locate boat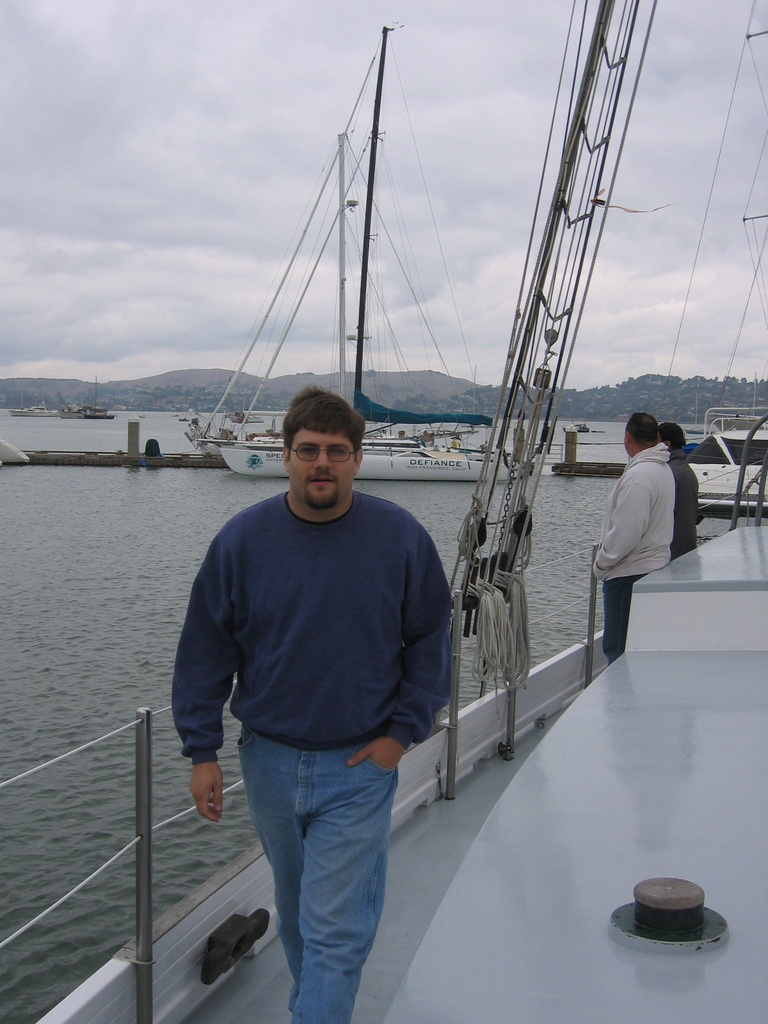
bbox=[182, 30, 479, 458]
